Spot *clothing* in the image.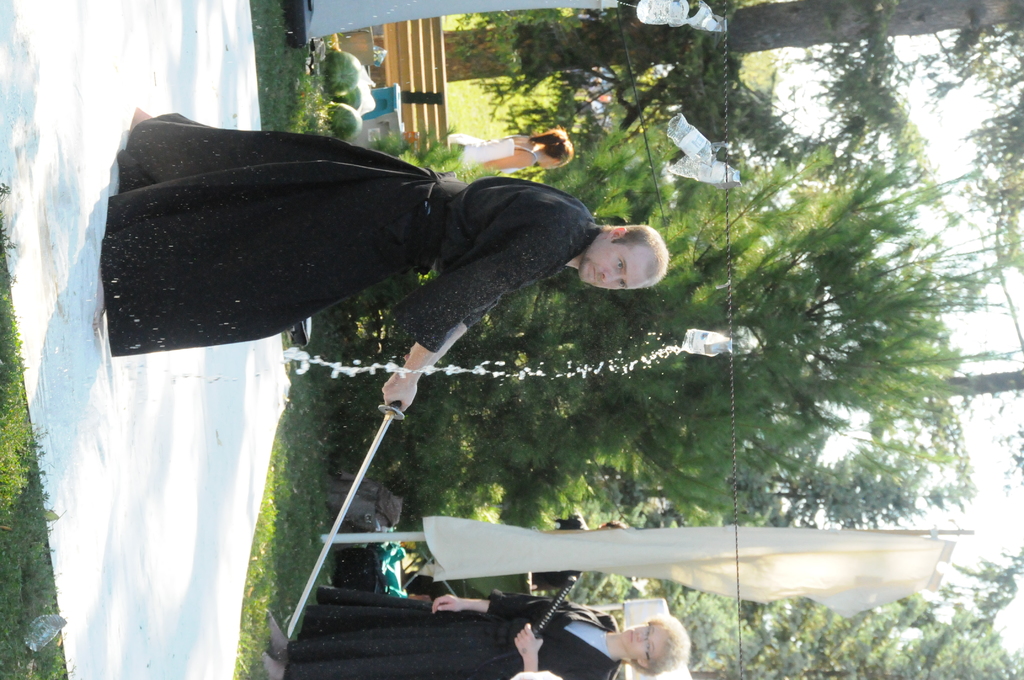
*clothing* found at pyautogui.locateOnScreen(88, 100, 654, 400).
